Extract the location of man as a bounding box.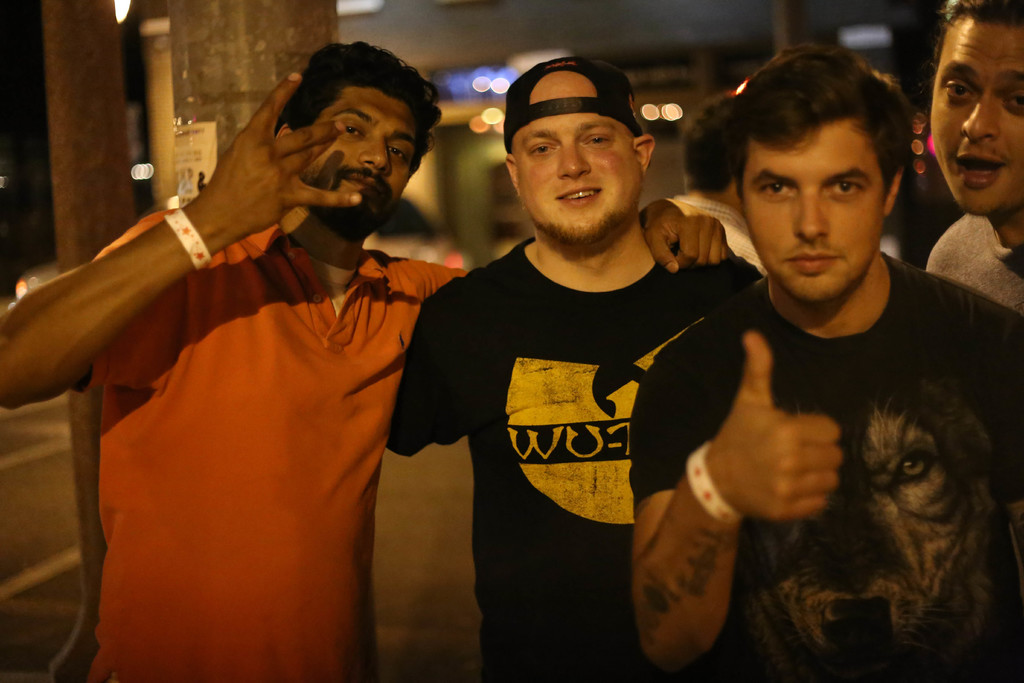
(x1=922, y1=0, x2=1023, y2=325).
